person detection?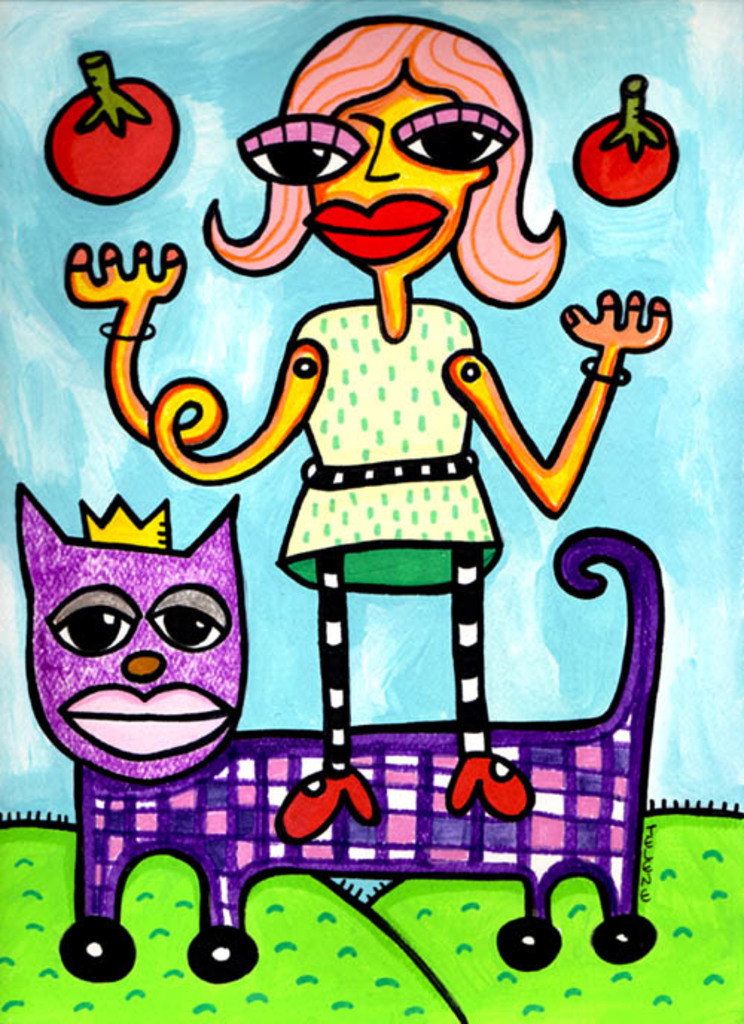
detection(42, 36, 655, 947)
